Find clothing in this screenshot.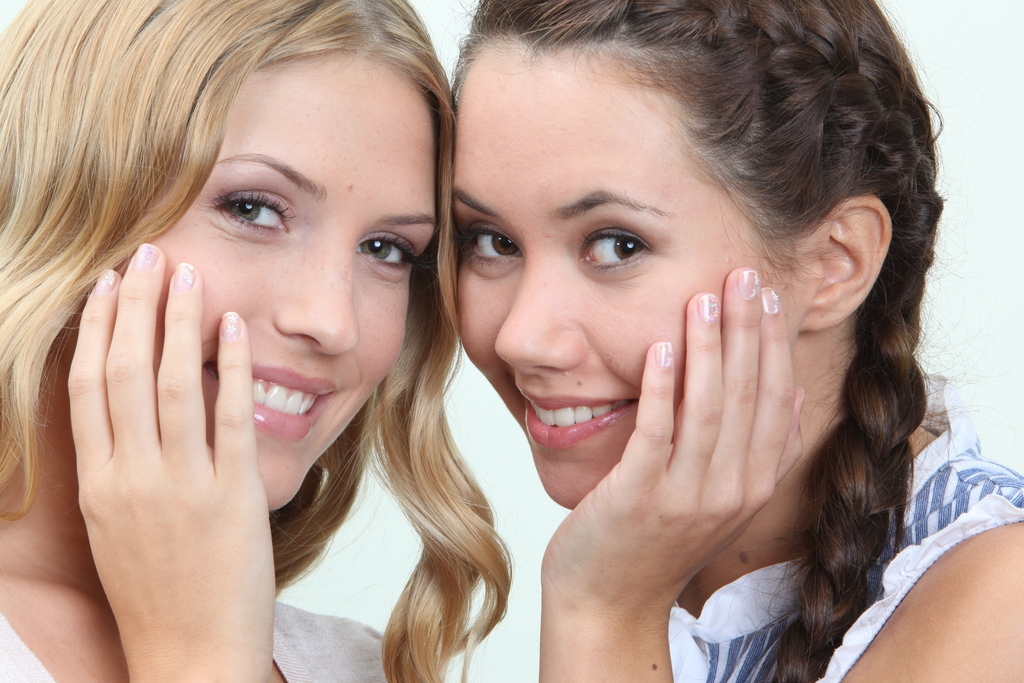
The bounding box for clothing is left=673, top=424, right=1023, bottom=682.
